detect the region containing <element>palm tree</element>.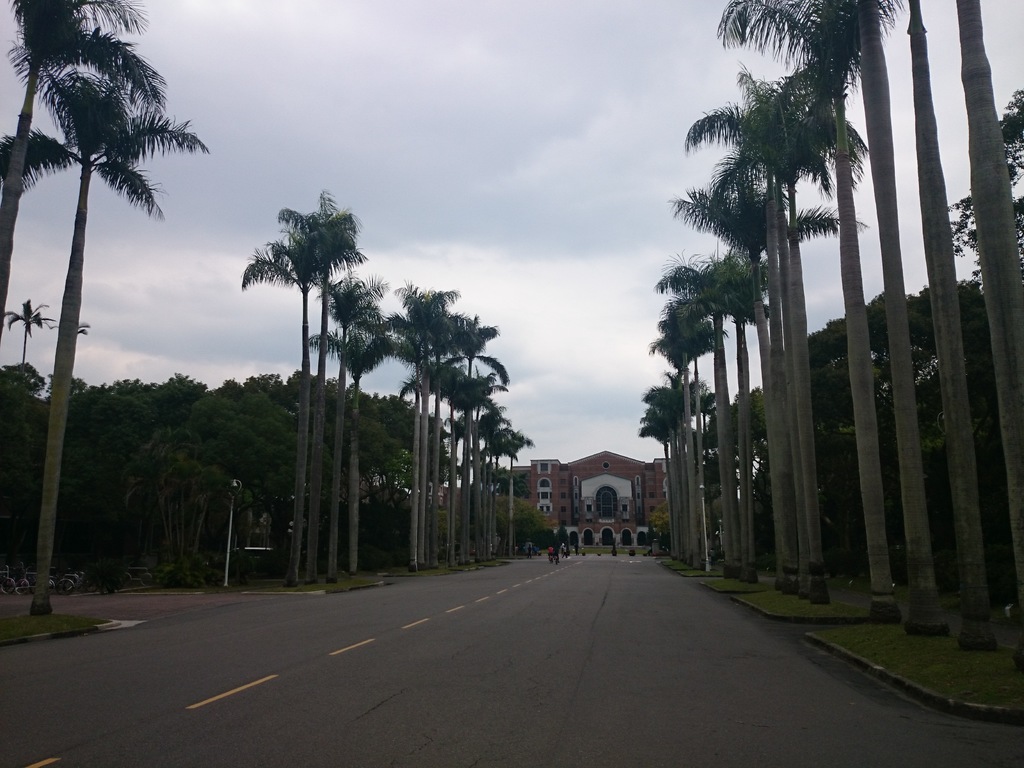
rect(680, 47, 897, 608).
